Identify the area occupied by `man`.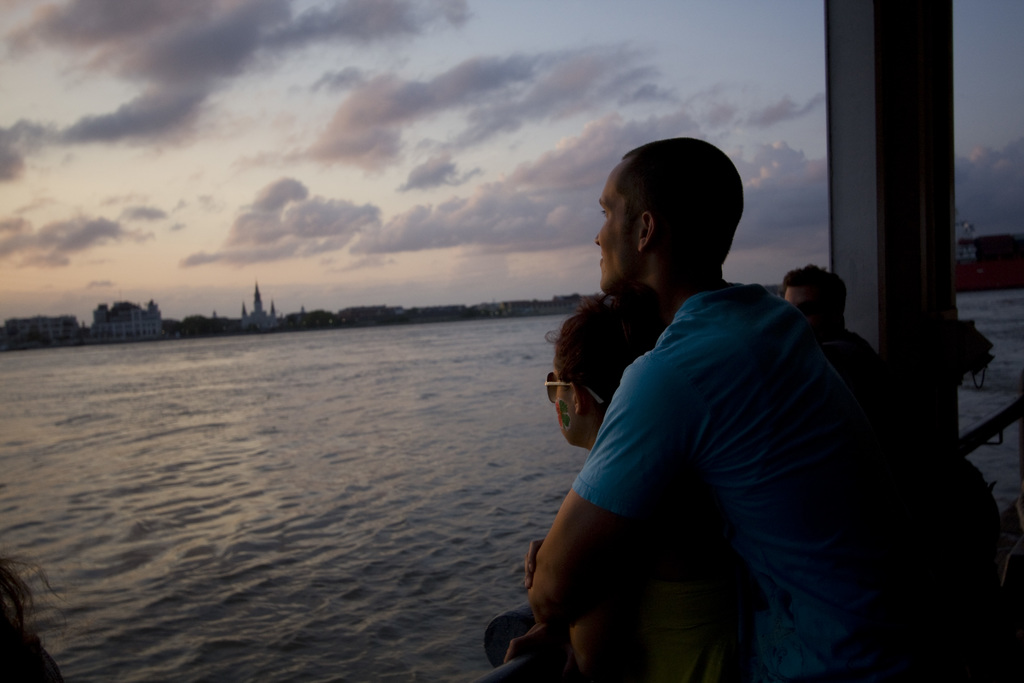
Area: region(497, 127, 930, 666).
